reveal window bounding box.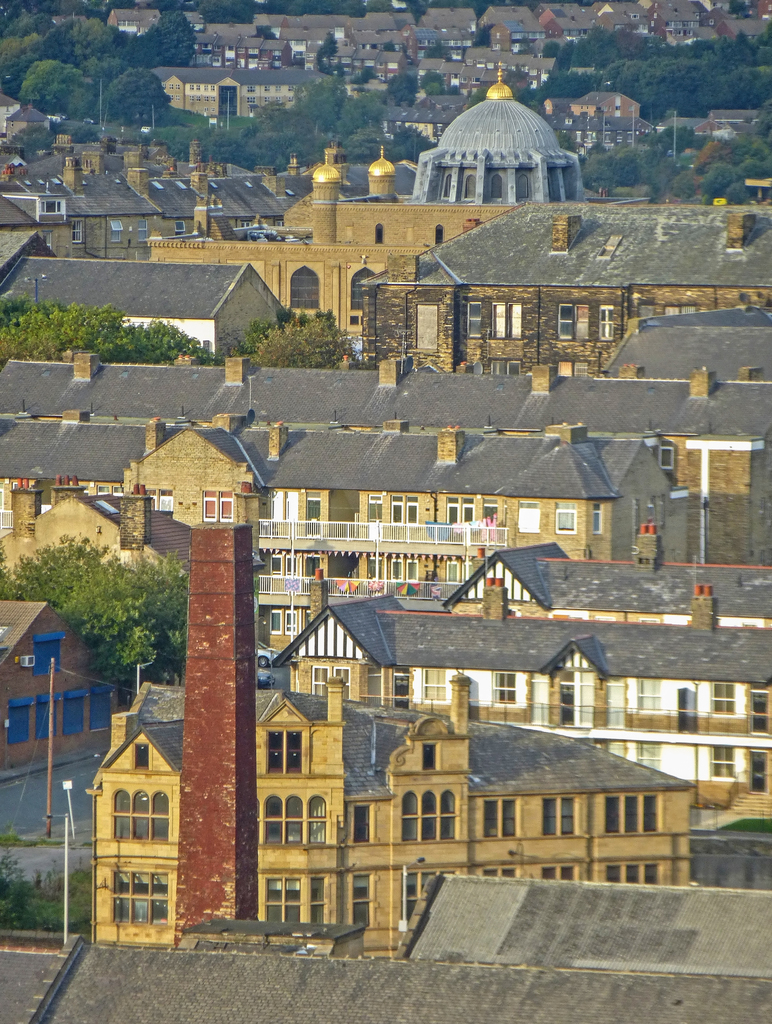
Revealed: box=[538, 791, 578, 838].
